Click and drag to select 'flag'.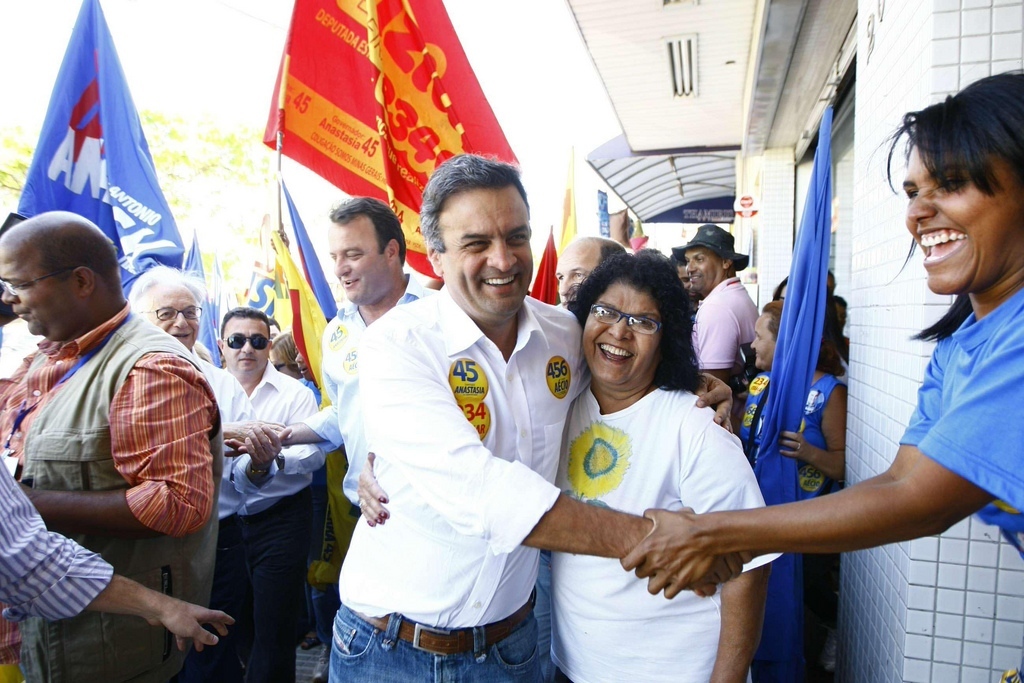
Selection: <bbox>520, 232, 563, 316</bbox>.
